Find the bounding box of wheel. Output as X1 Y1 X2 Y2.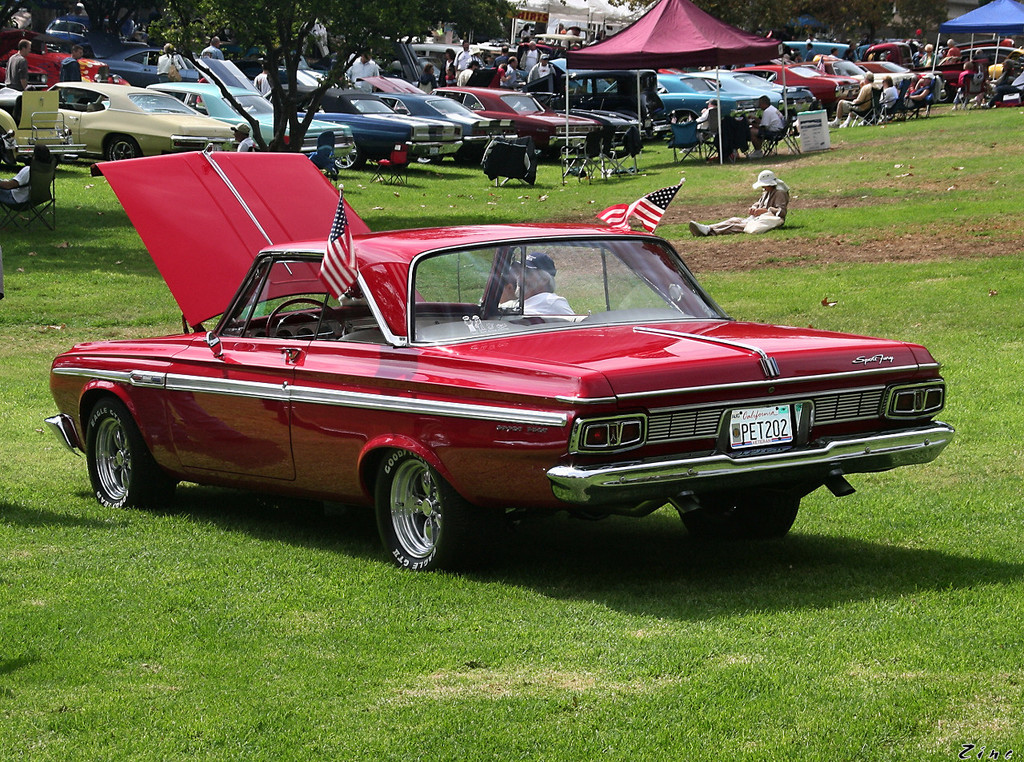
86 400 167 509.
